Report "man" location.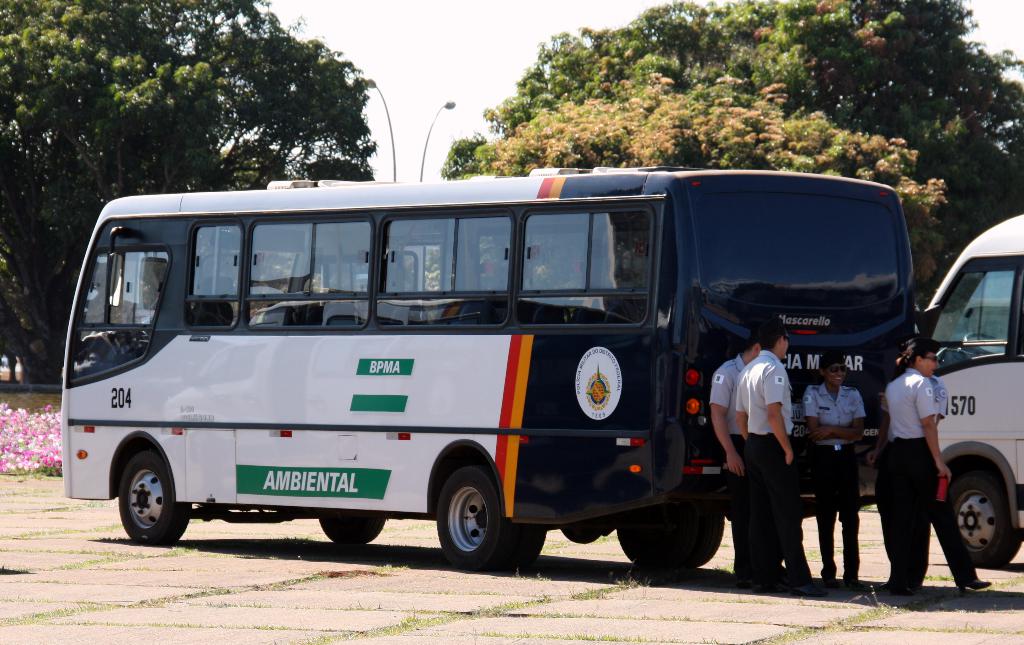
Report: [883,339,954,578].
